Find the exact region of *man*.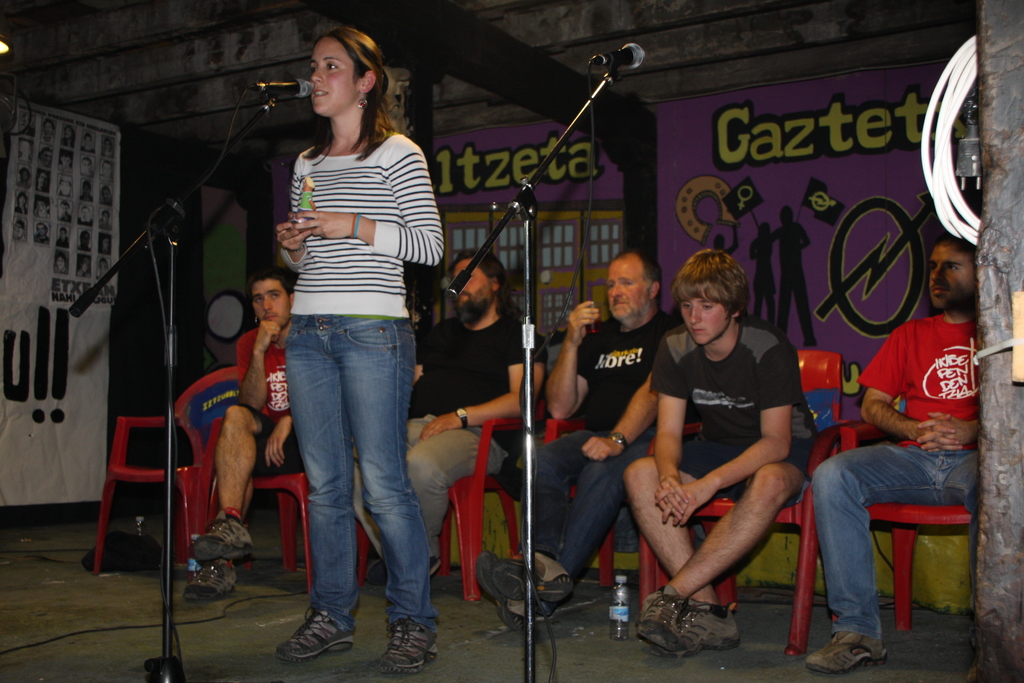
Exact region: <box>34,222,49,243</box>.
